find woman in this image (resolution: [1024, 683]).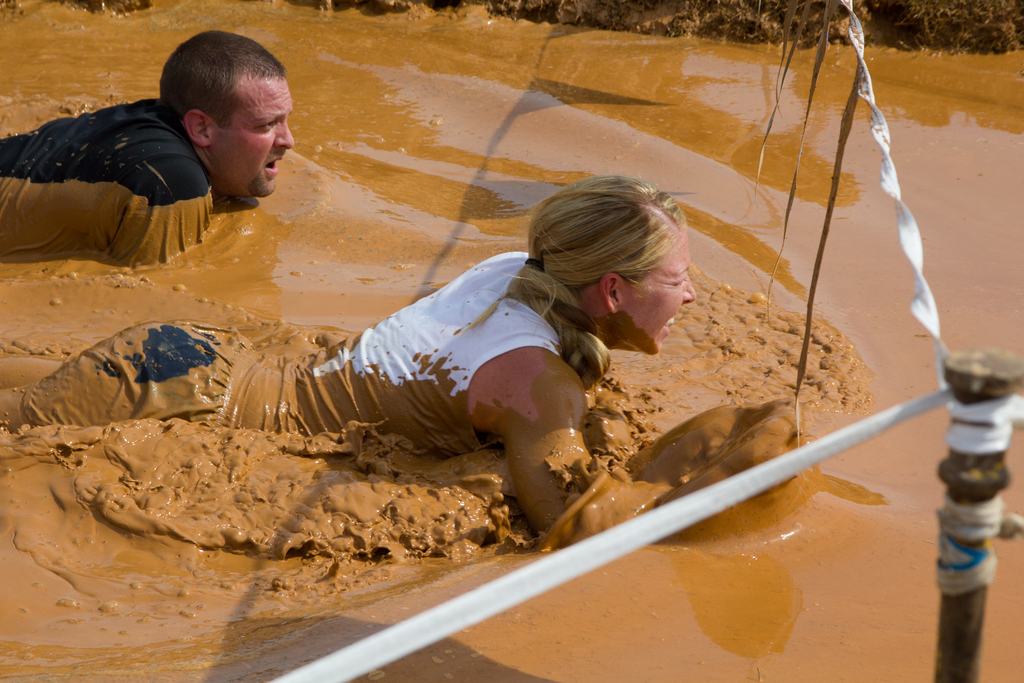
crop(111, 166, 688, 532).
